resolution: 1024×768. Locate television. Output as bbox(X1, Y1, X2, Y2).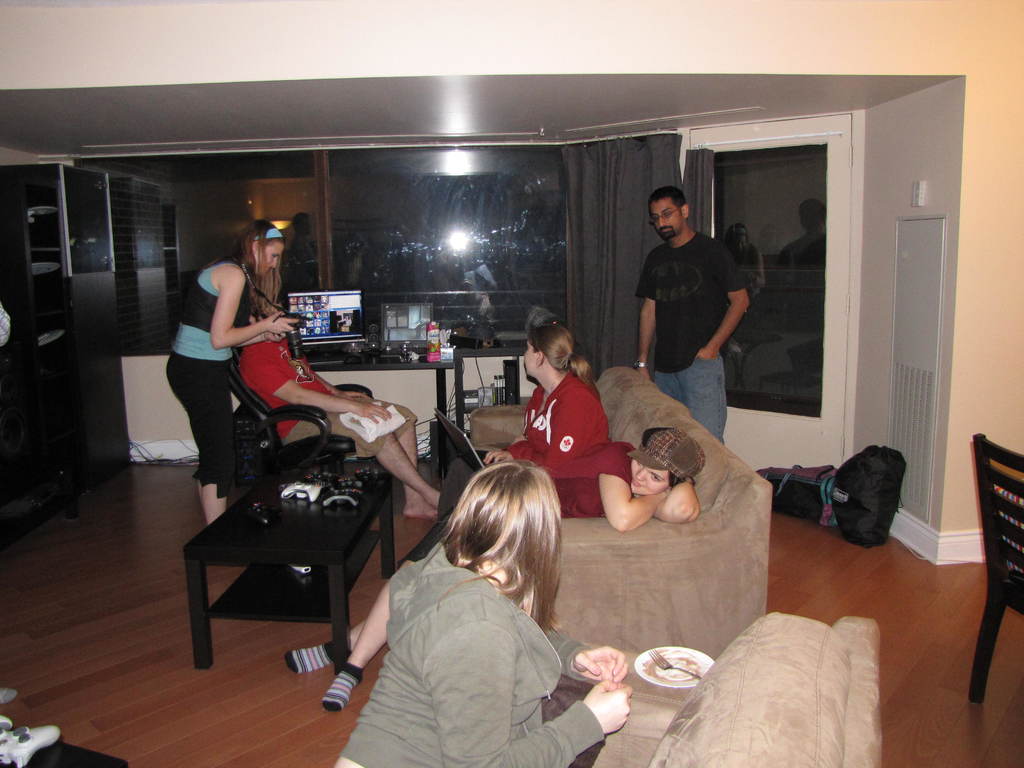
bbox(282, 287, 382, 360).
